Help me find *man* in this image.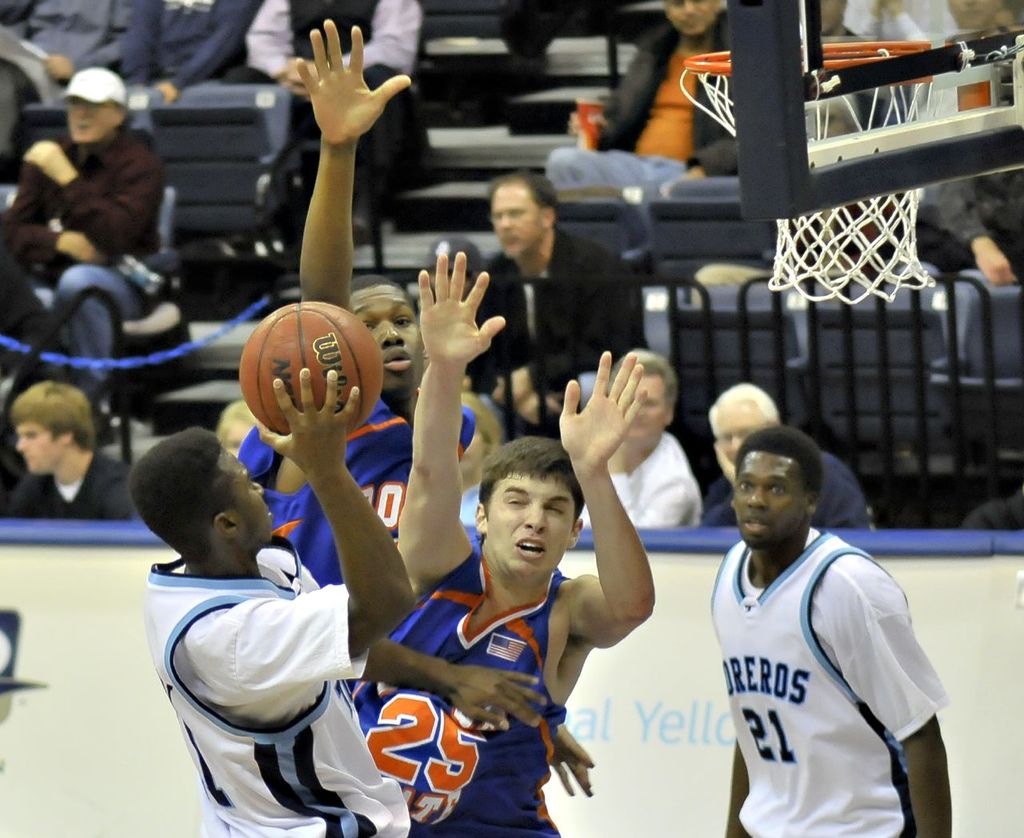
Found it: pyautogui.locateOnScreen(0, 386, 140, 520).
